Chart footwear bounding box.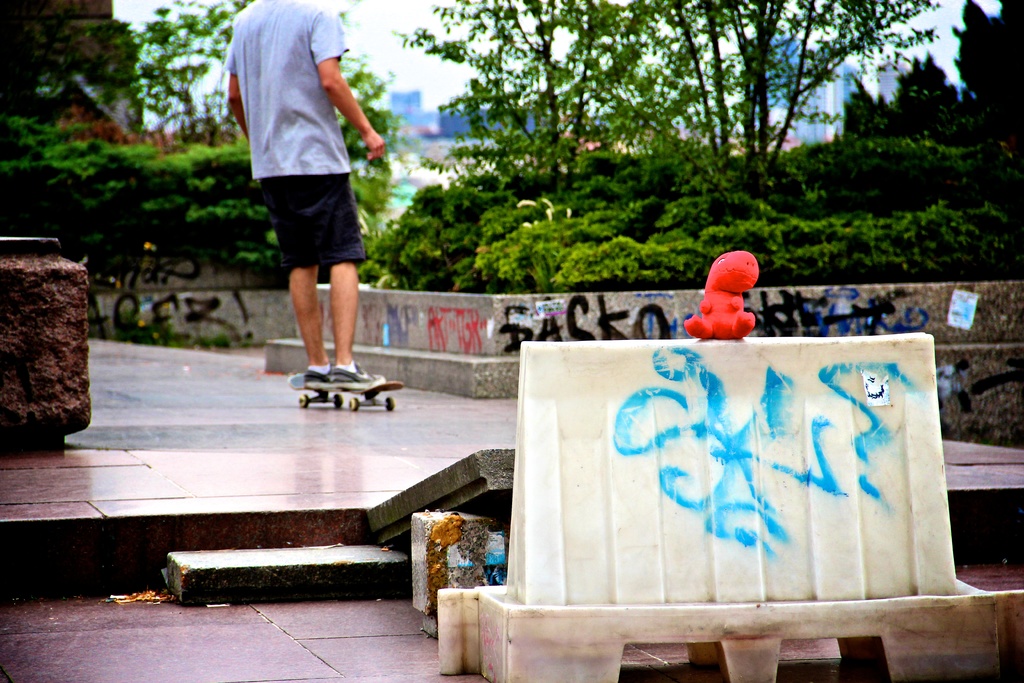
Charted: bbox=[298, 360, 325, 393].
